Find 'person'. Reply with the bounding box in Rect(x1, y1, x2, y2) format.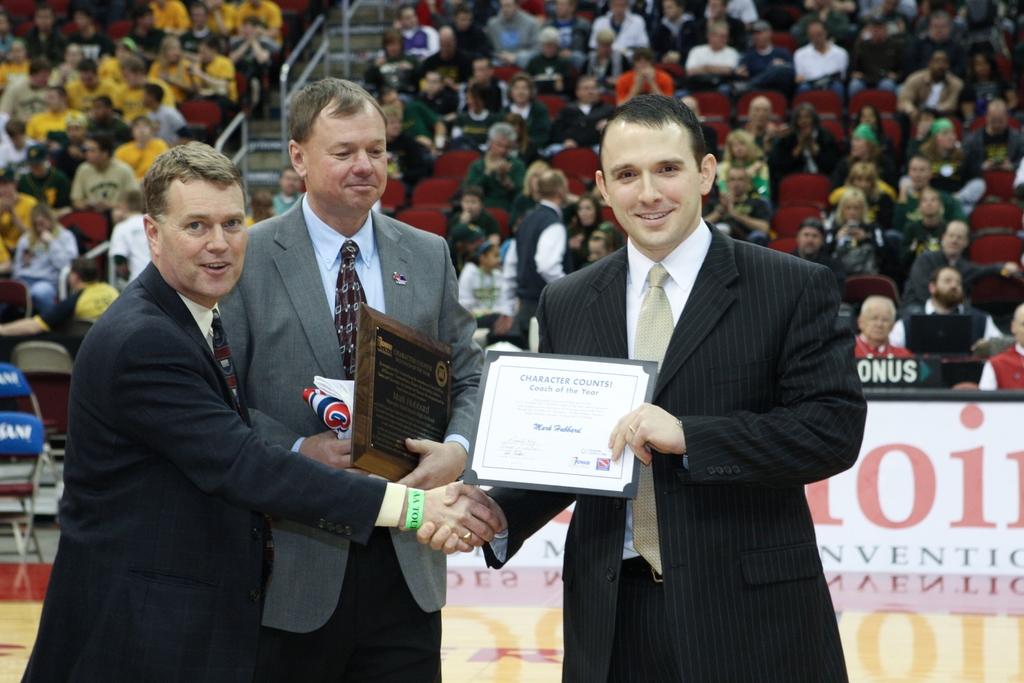
Rect(538, 86, 856, 674).
